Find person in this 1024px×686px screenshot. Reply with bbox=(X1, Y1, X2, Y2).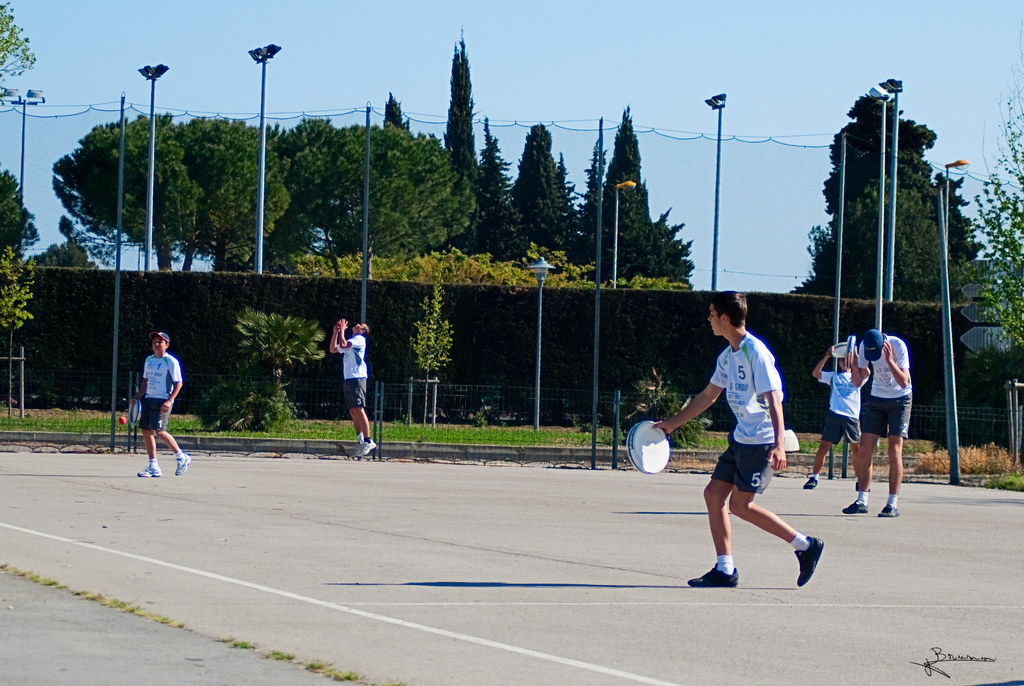
bbox=(651, 288, 822, 594).
